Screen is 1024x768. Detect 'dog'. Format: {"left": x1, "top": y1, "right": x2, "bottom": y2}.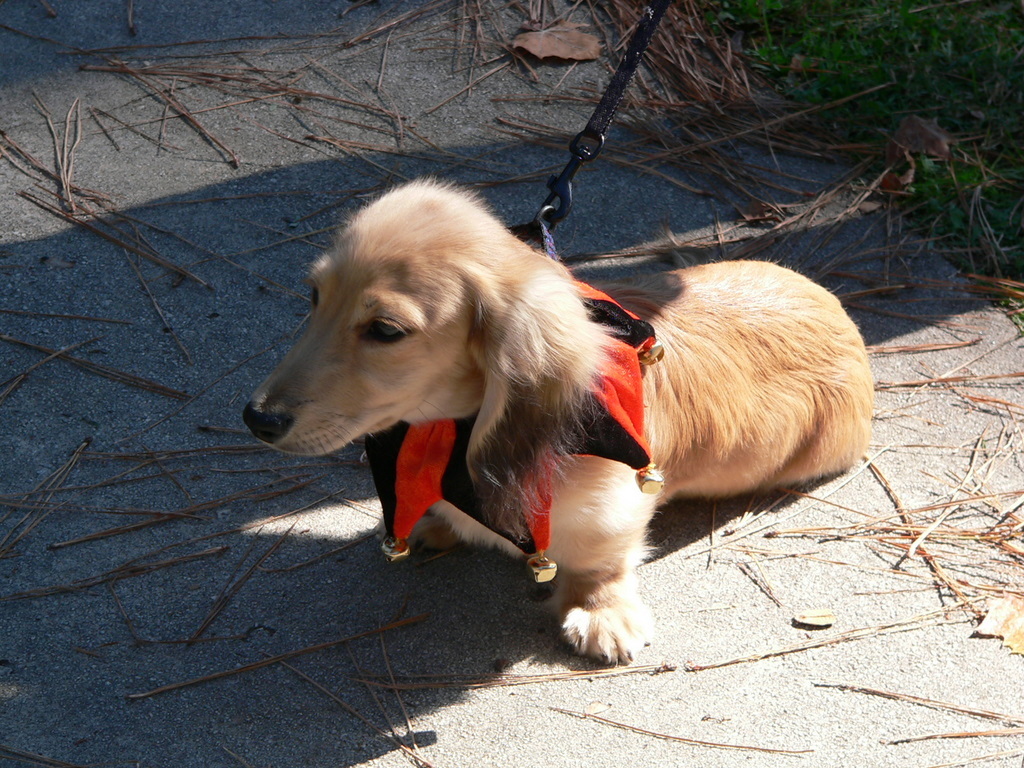
{"left": 242, "top": 173, "right": 880, "bottom": 669}.
